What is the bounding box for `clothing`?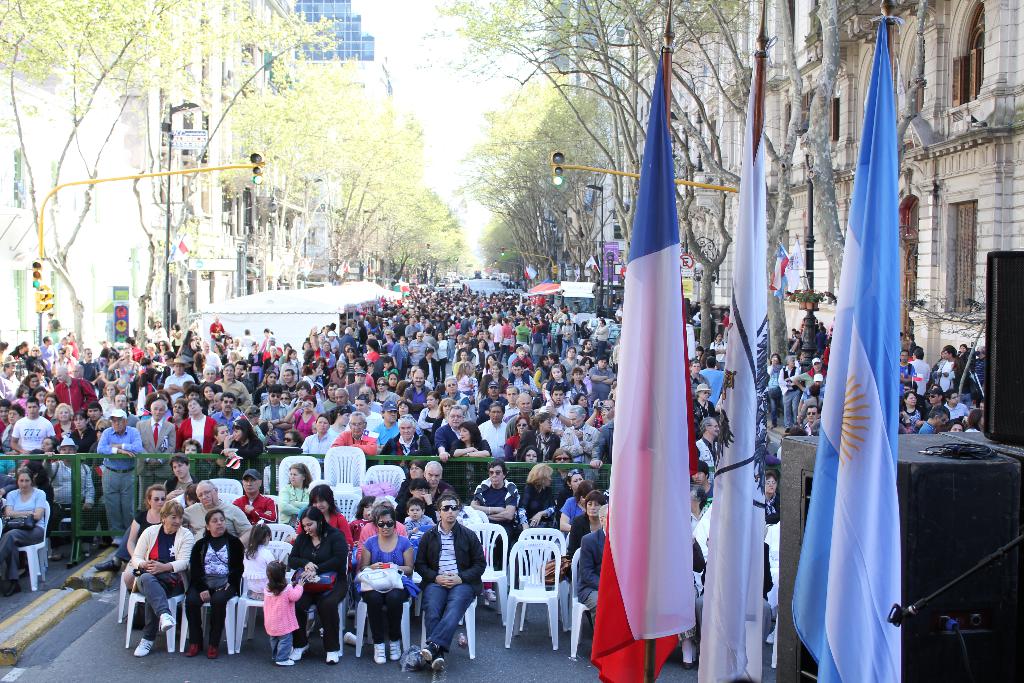
left=941, top=358, right=964, bottom=392.
